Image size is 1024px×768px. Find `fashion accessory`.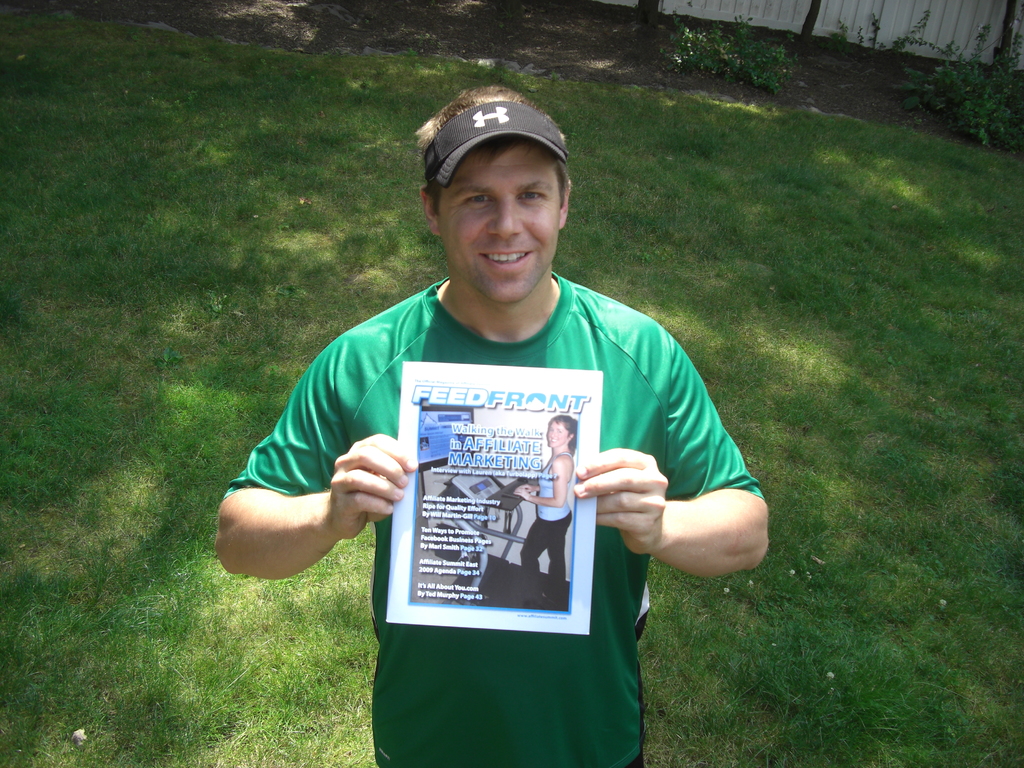
<bbox>423, 99, 567, 184</bbox>.
